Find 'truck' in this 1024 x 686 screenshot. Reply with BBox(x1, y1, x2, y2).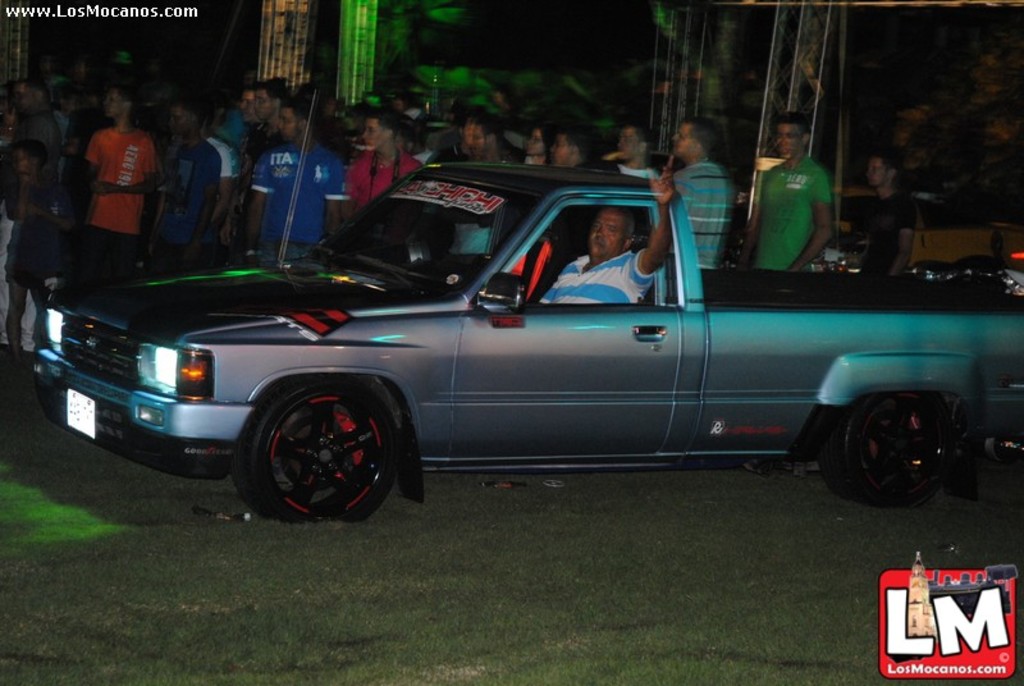
BBox(0, 169, 1014, 535).
